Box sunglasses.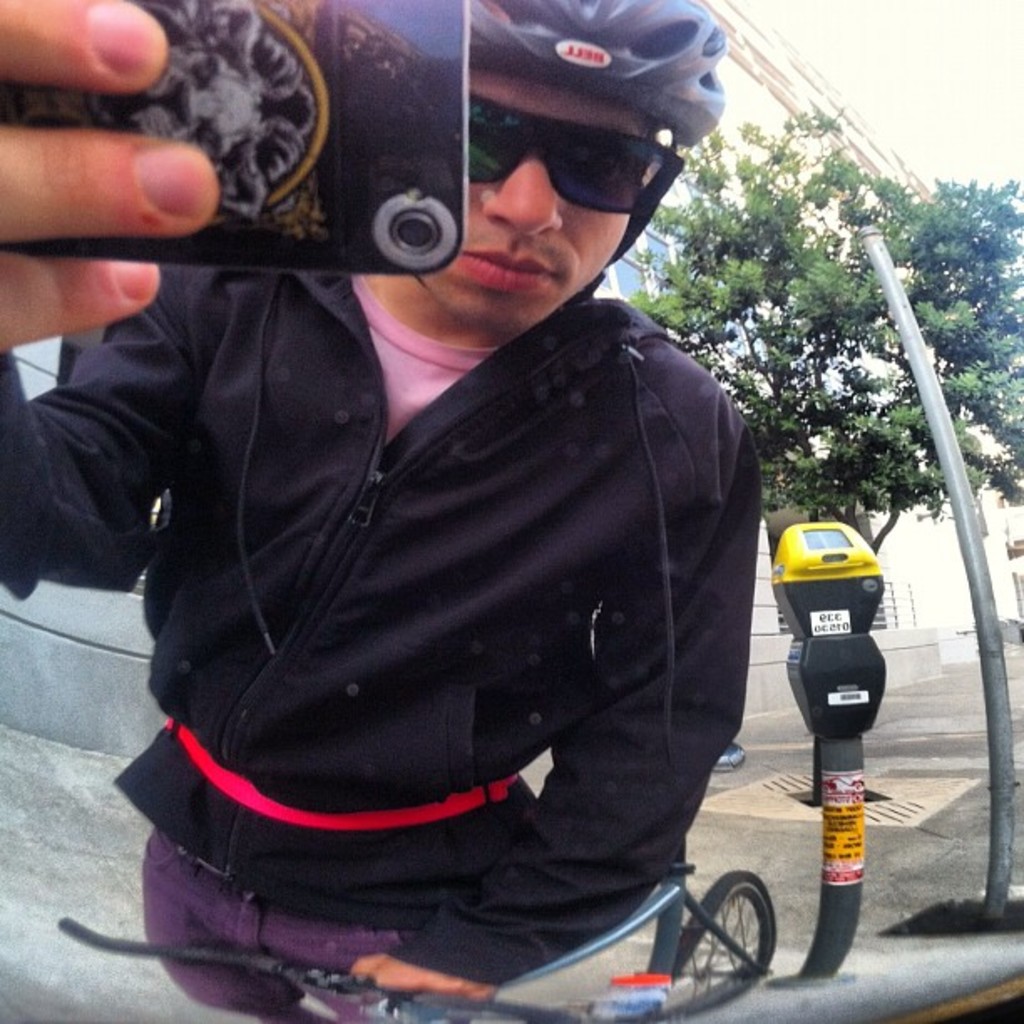
x1=468 y1=92 x2=678 y2=264.
